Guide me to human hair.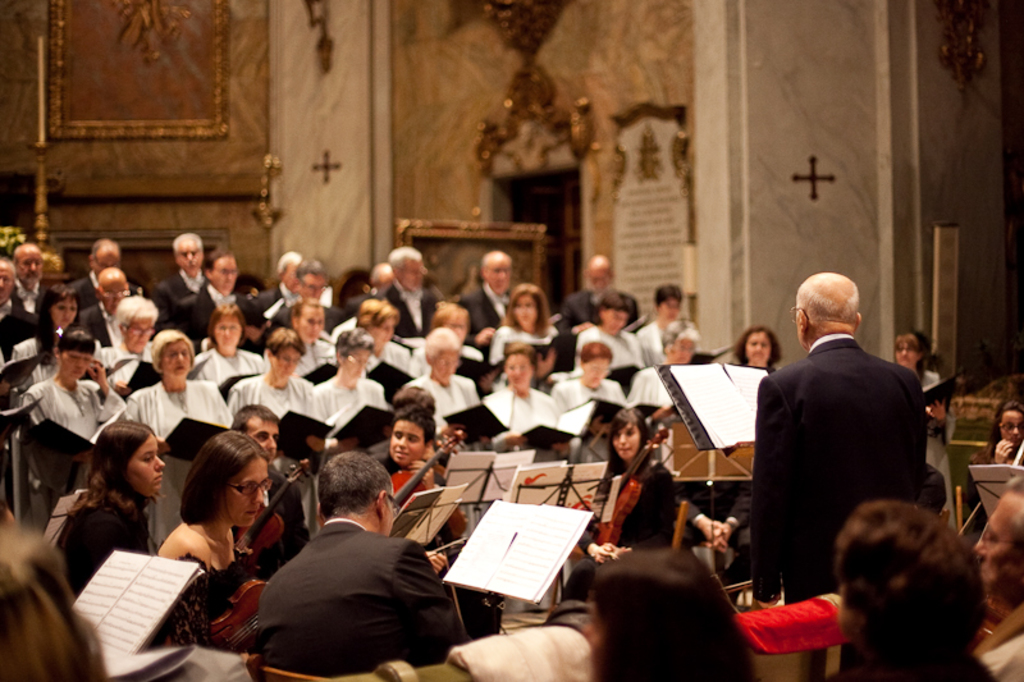
Guidance: [652,280,682,311].
